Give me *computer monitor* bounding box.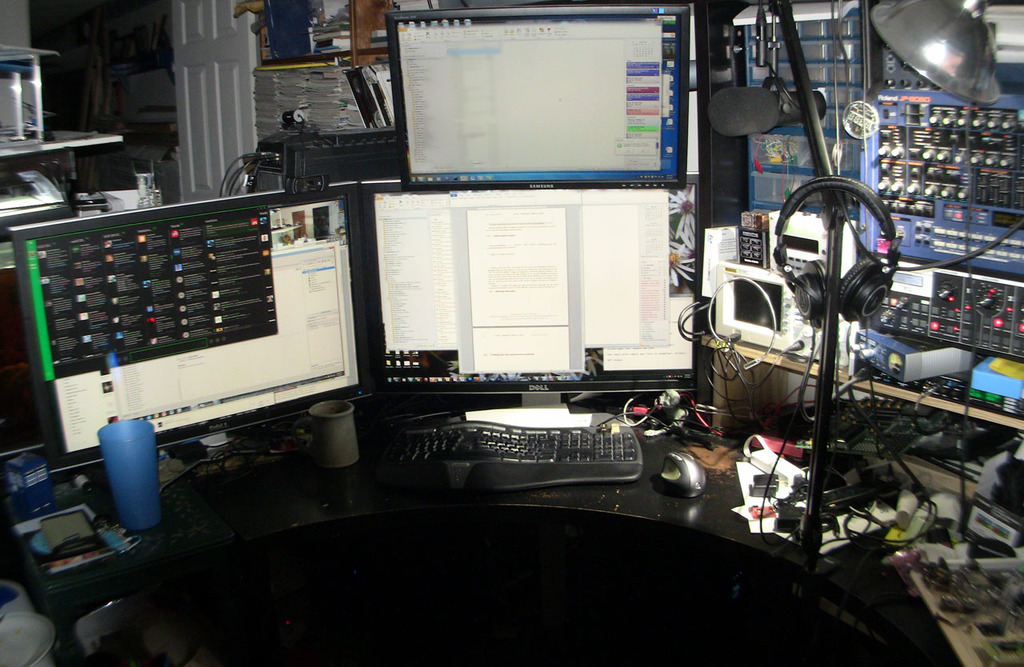
[5, 178, 372, 499].
